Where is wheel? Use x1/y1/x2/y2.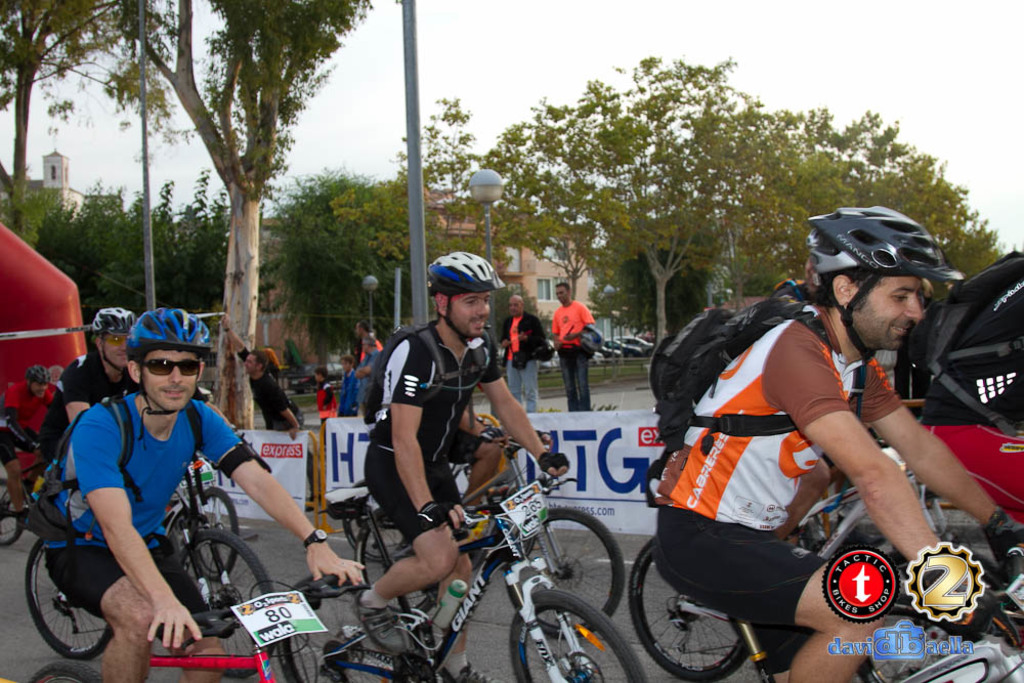
628/540/750/682.
